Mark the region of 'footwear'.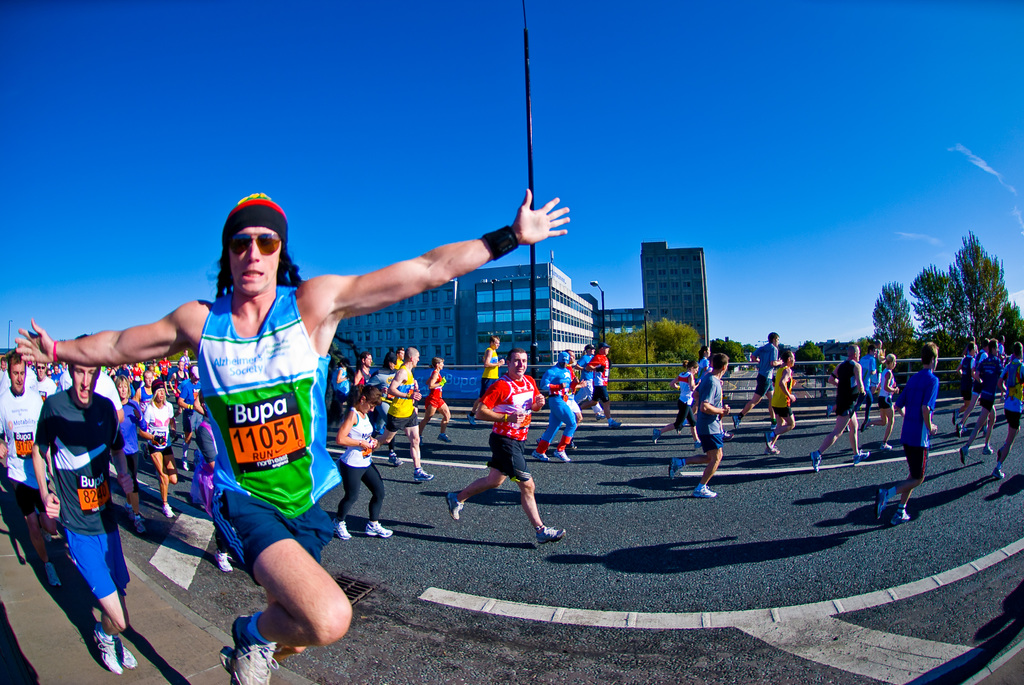
Region: <bbox>412, 463, 433, 484</bbox>.
